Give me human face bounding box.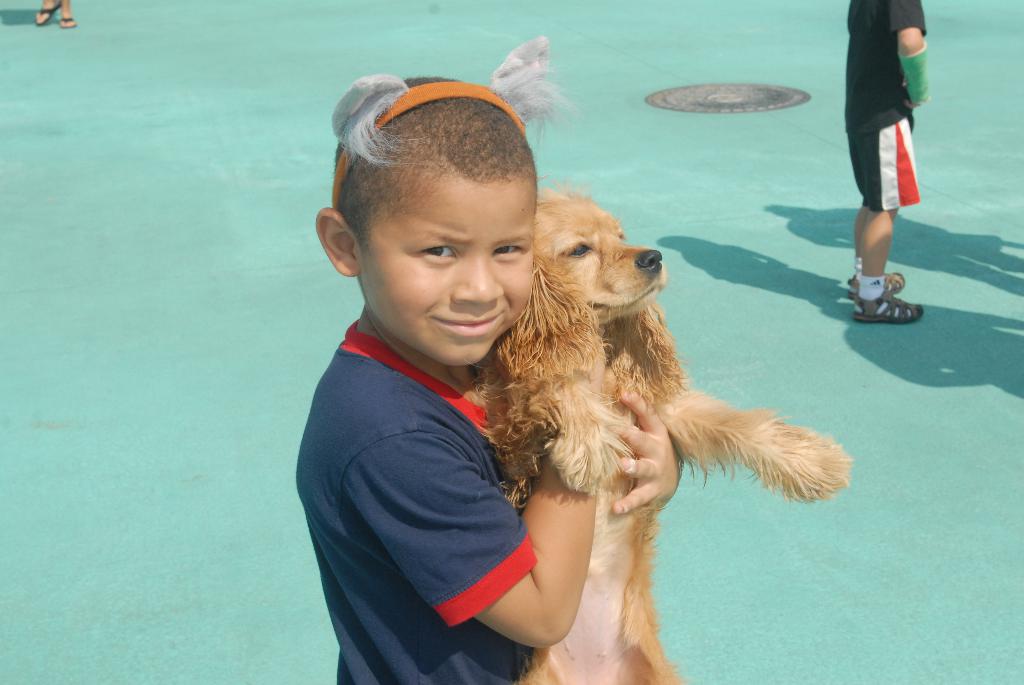
[left=357, top=175, right=542, bottom=369].
